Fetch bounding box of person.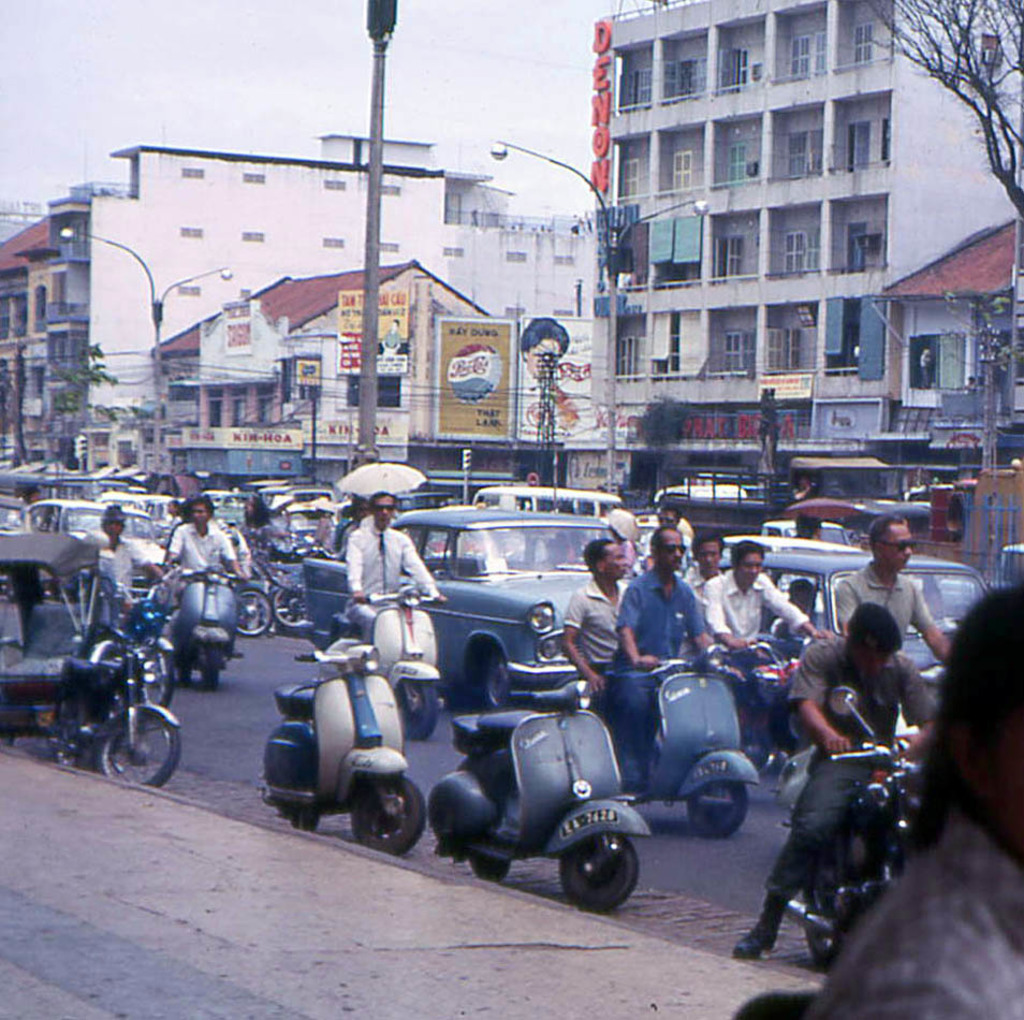
Bbox: locate(803, 581, 1023, 1019).
